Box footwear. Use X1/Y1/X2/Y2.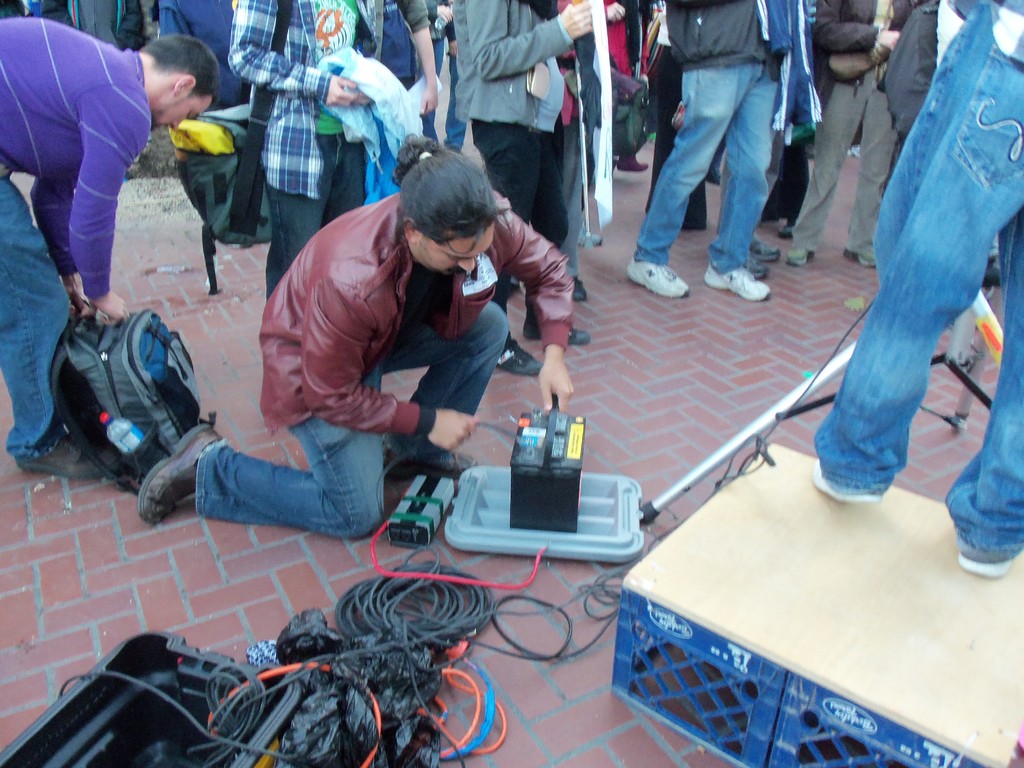
133/413/232/517.
